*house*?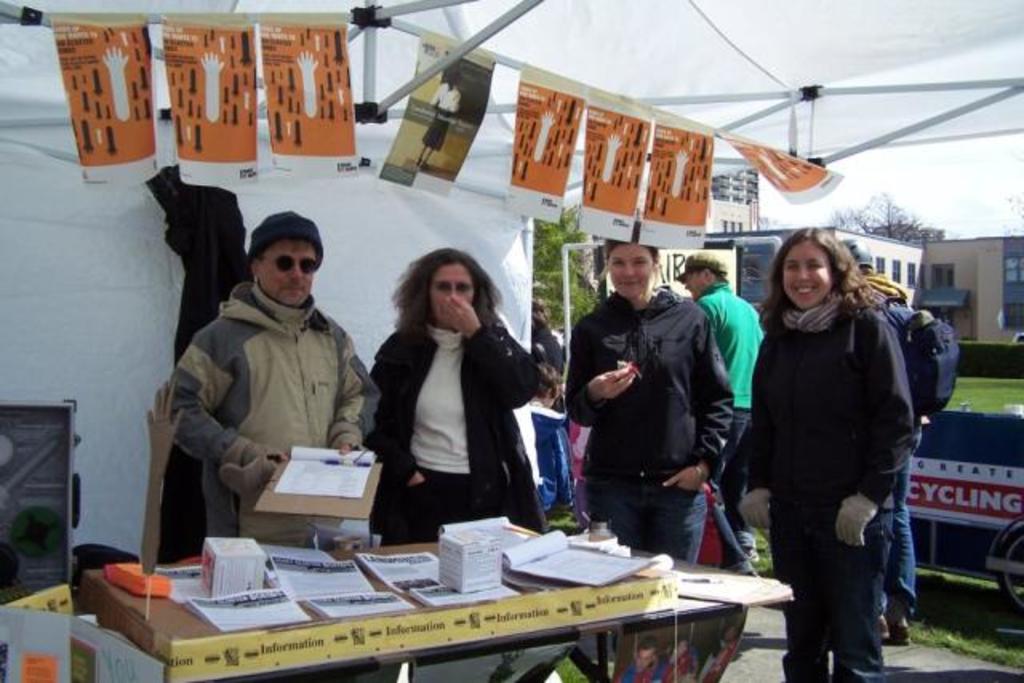
<box>618,163,1022,345</box>
